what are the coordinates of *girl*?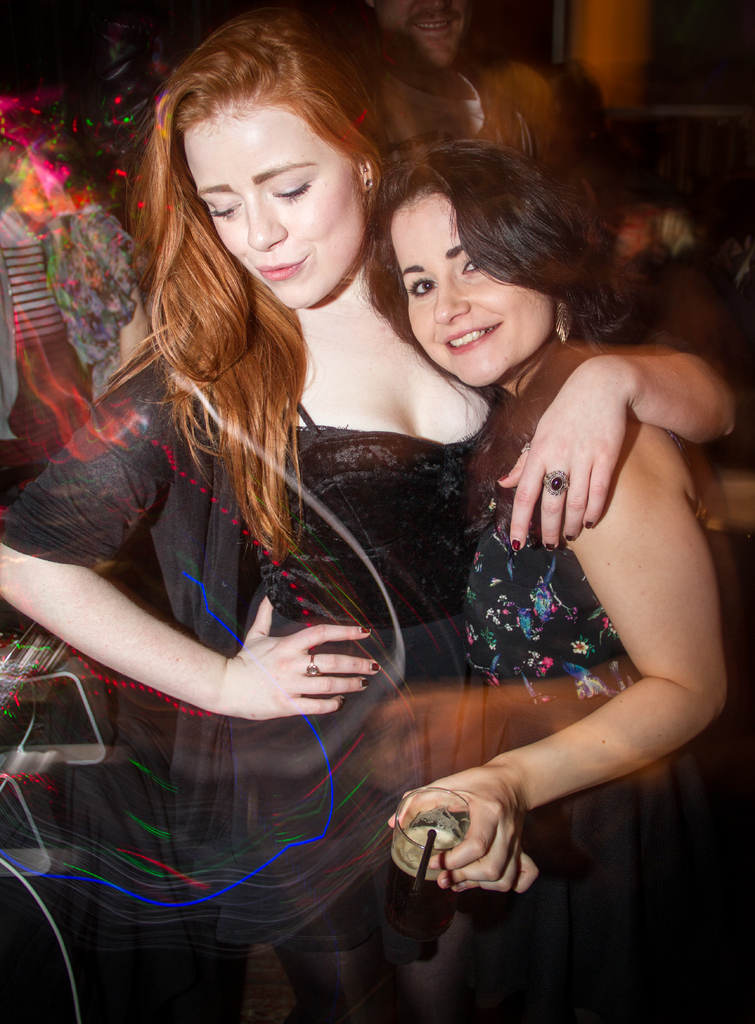
bbox=(389, 138, 740, 1012).
